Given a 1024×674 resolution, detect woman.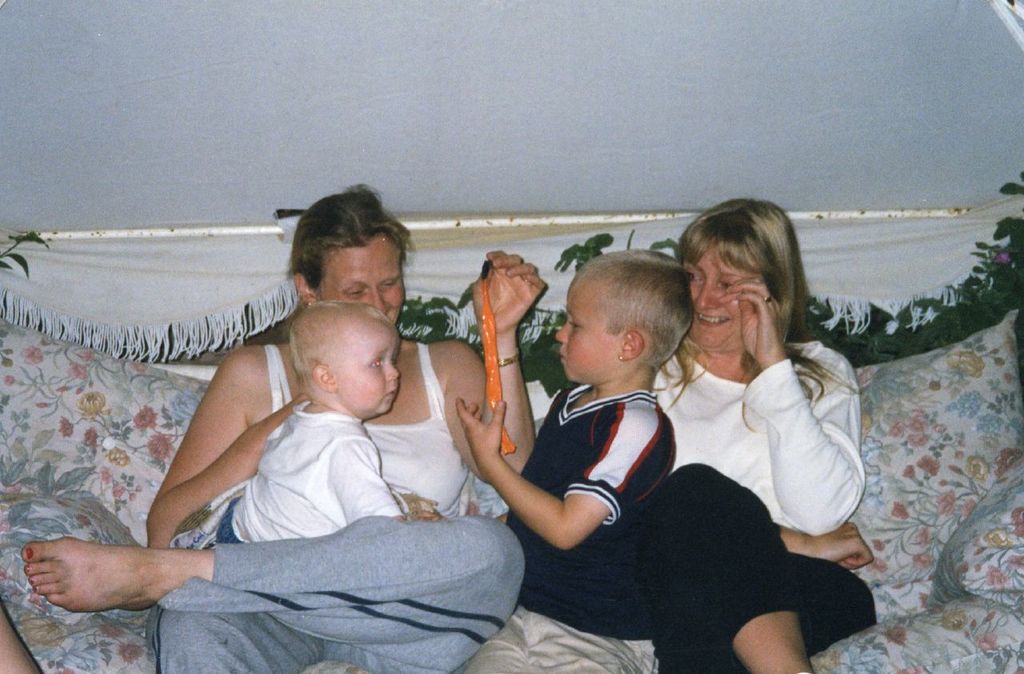
x1=18, y1=187, x2=549, y2=673.
